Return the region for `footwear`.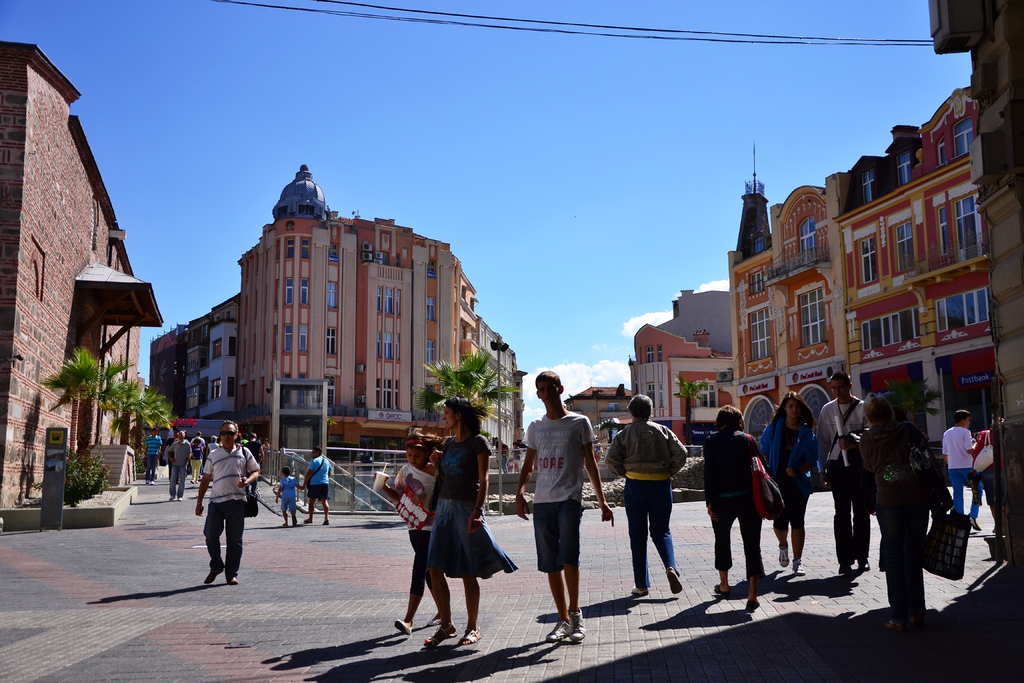
<box>717,582,731,598</box>.
